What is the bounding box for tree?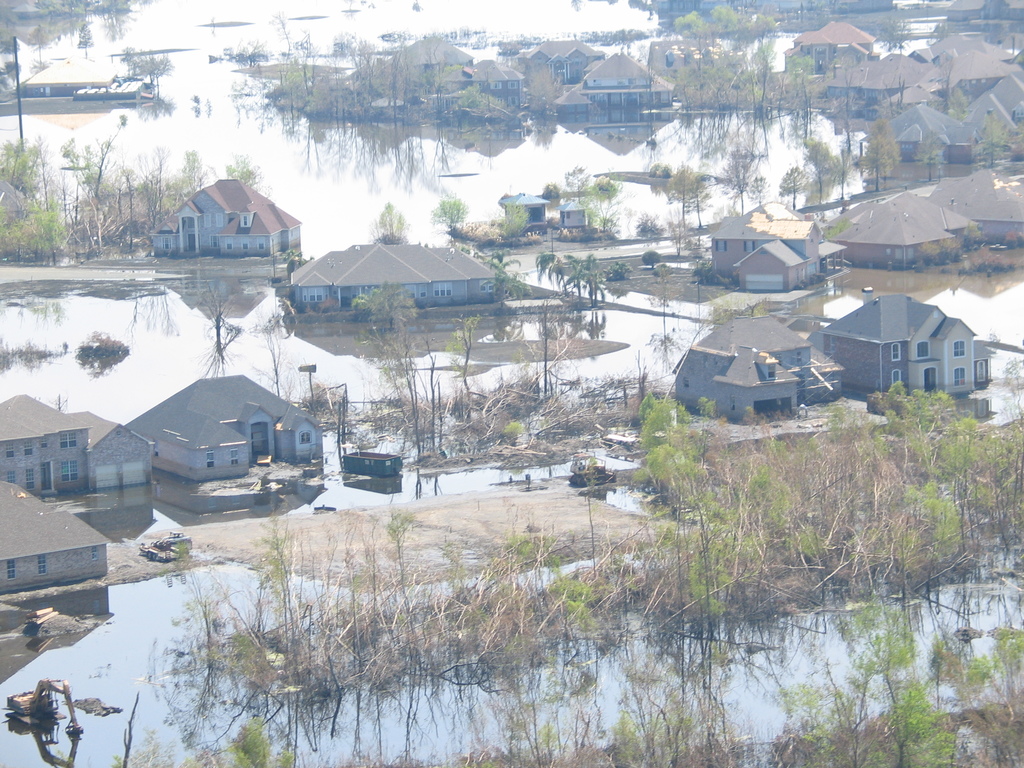
left=681, top=177, right=714, bottom=223.
